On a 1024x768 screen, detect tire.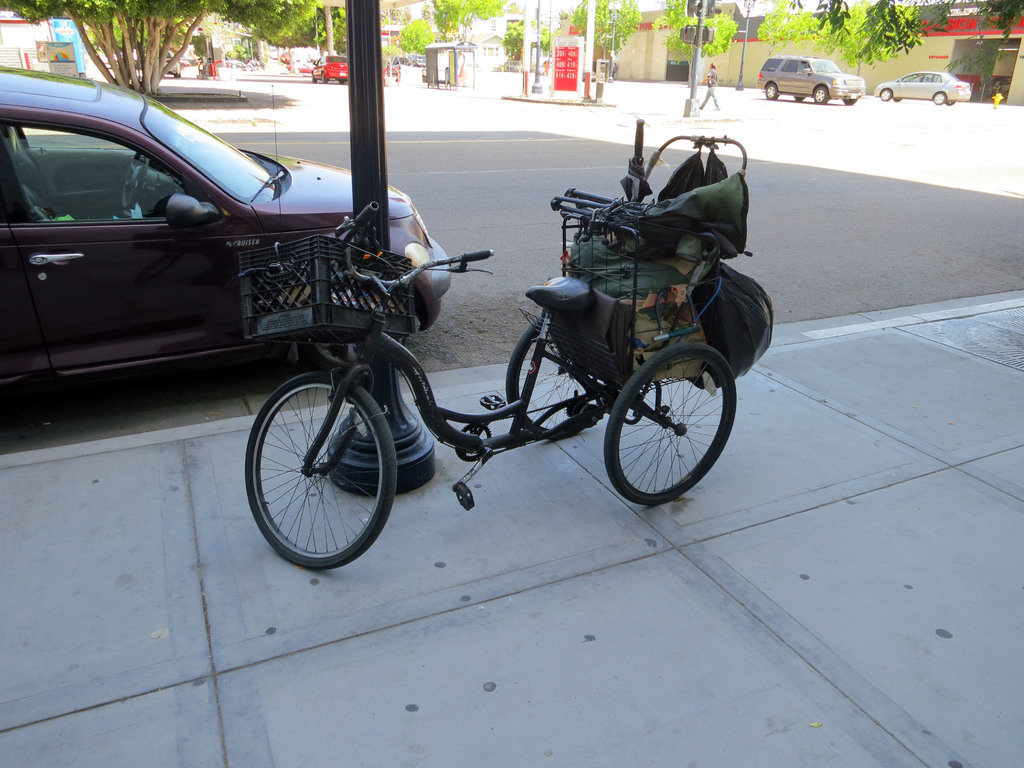
bbox(316, 284, 377, 369).
